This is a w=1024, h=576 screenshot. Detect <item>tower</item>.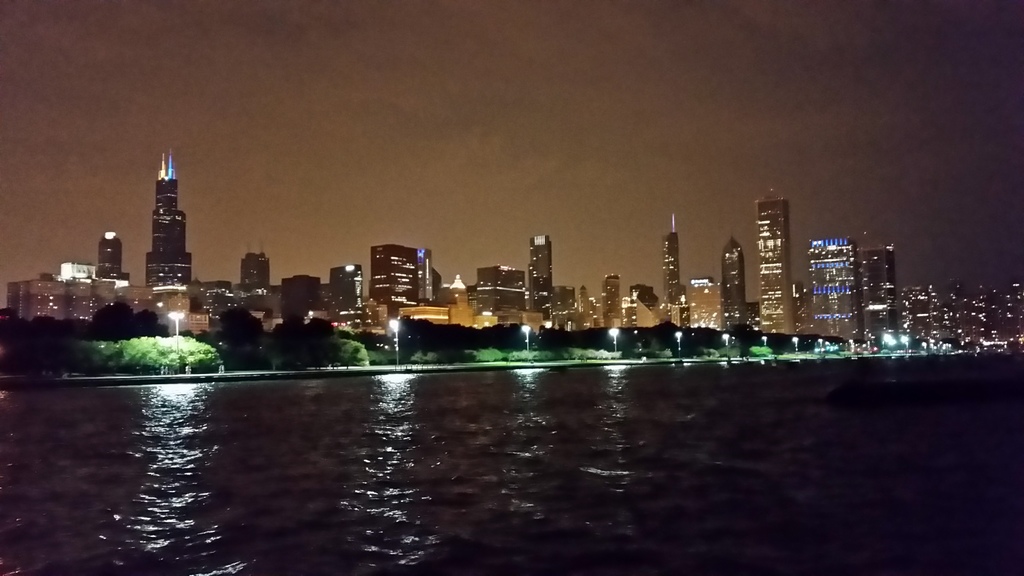
[left=88, top=223, right=123, bottom=284].
